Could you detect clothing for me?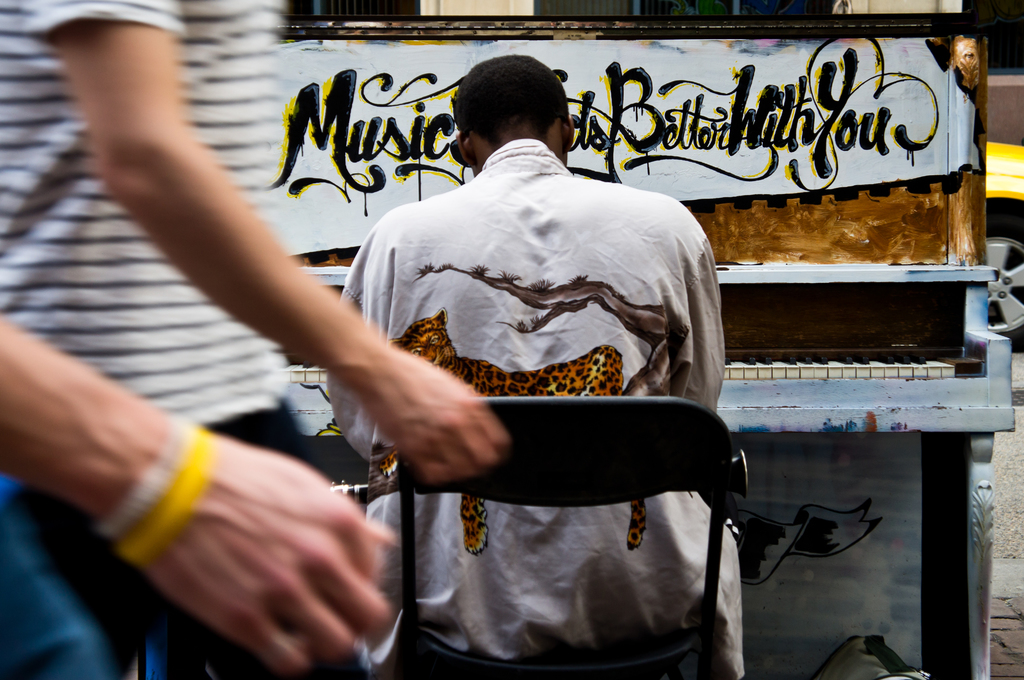
Detection result: Rect(0, 0, 304, 455).
